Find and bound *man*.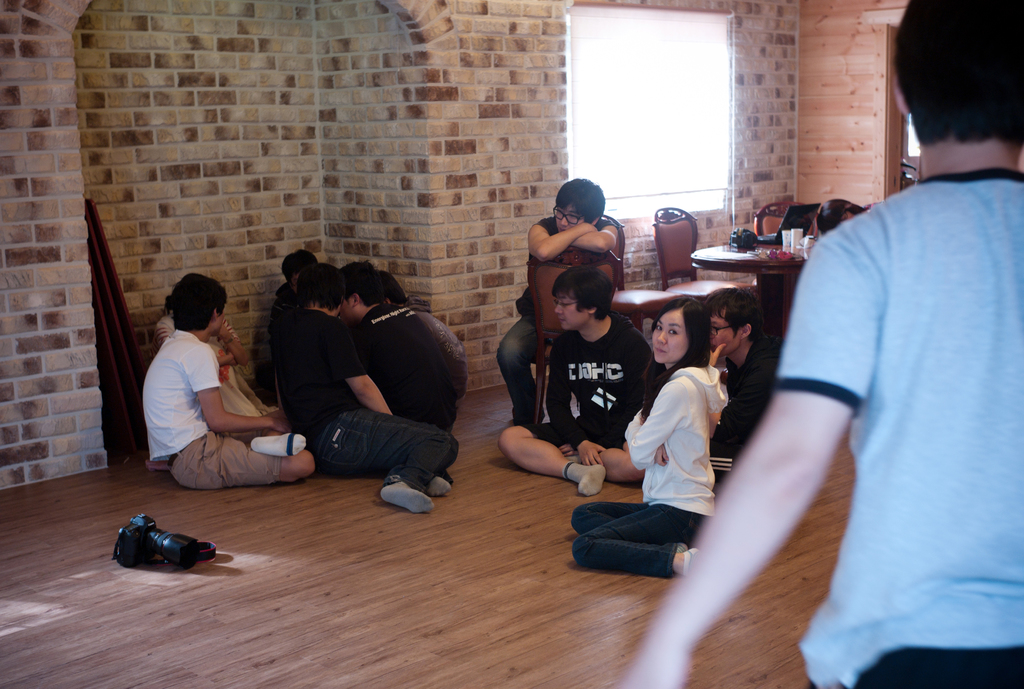
Bound: Rect(496, 268, 669, 502).
